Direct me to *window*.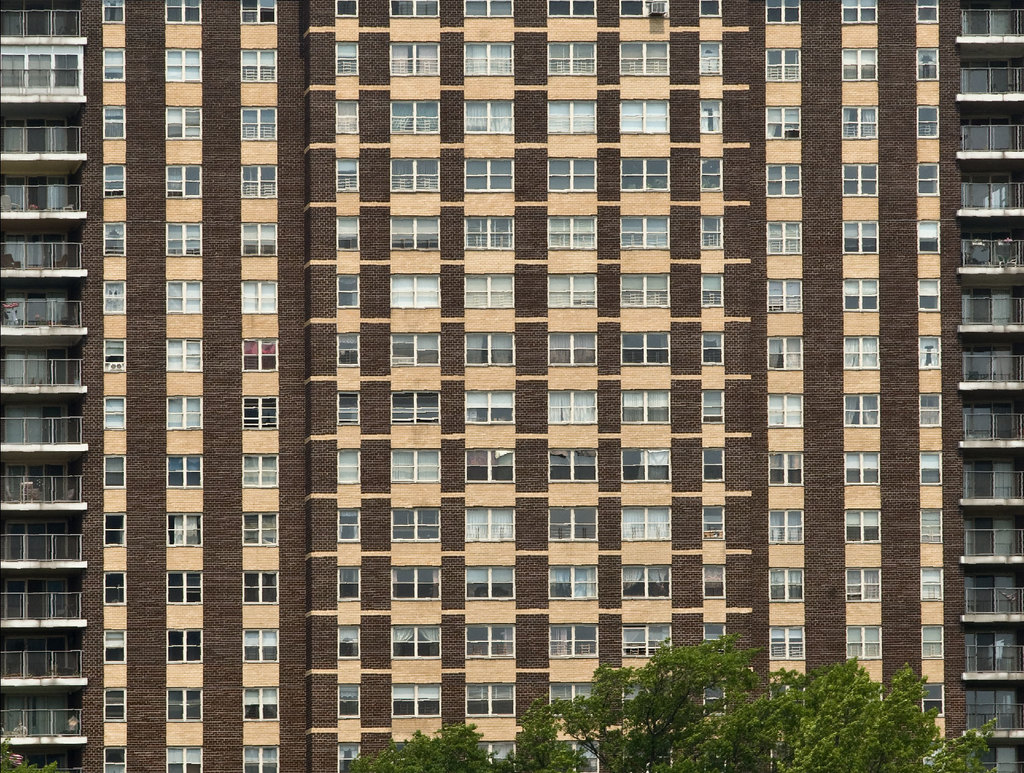
Direction: select_region(390, 99, 438, 136).
